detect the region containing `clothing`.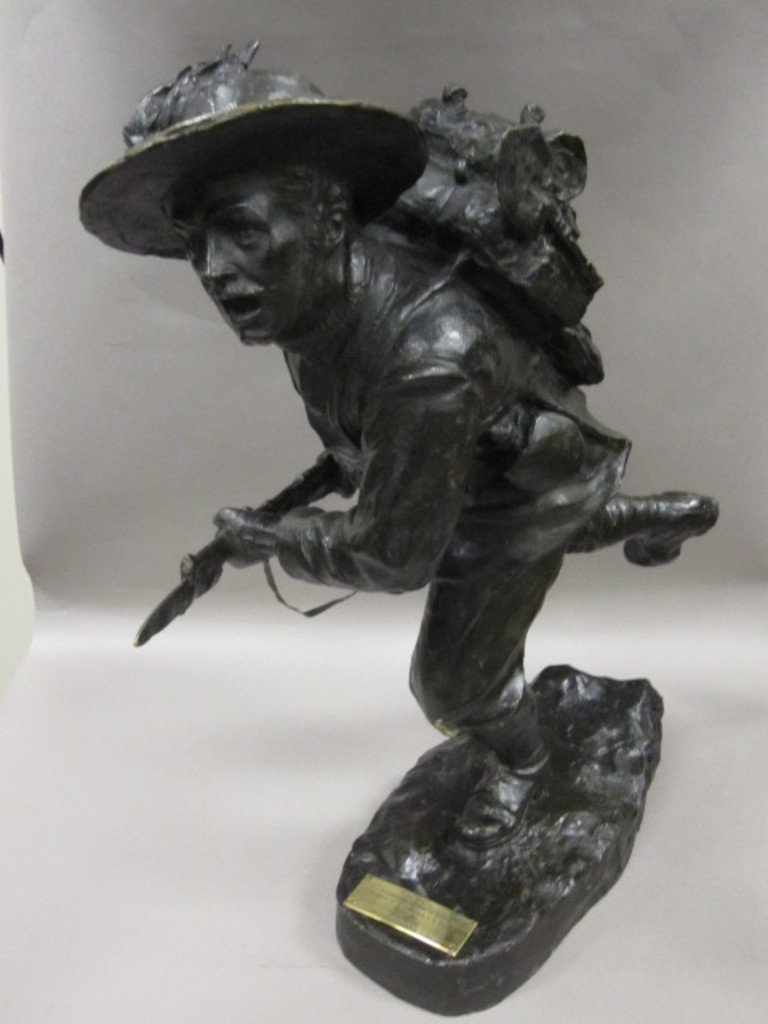
region(107, 133, 669, 738).
